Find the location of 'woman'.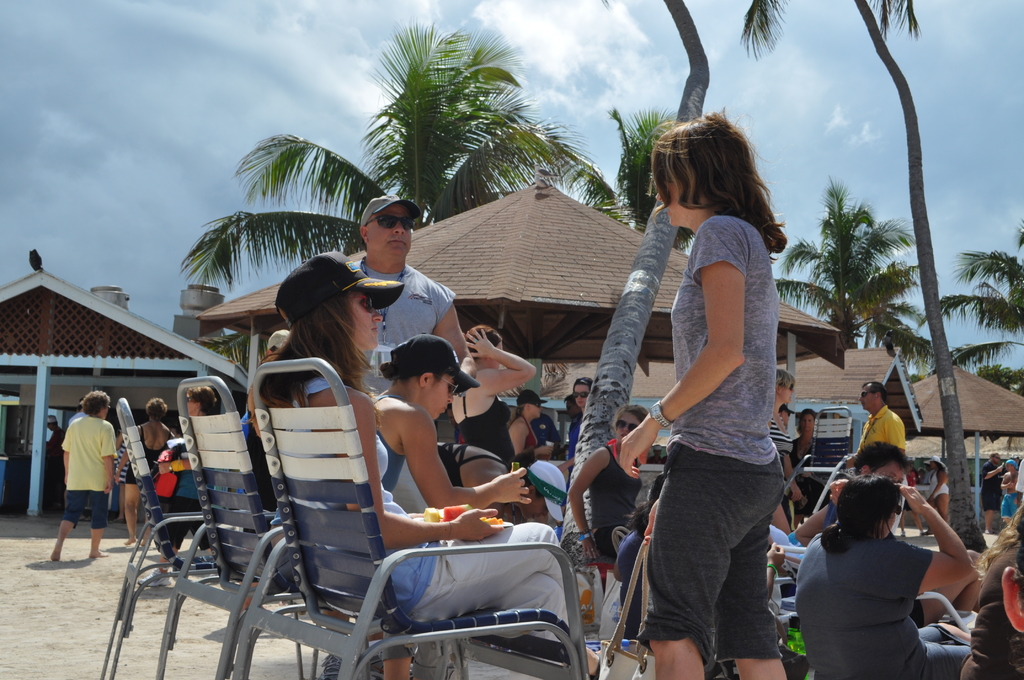
Location: 140 387 215 588.
